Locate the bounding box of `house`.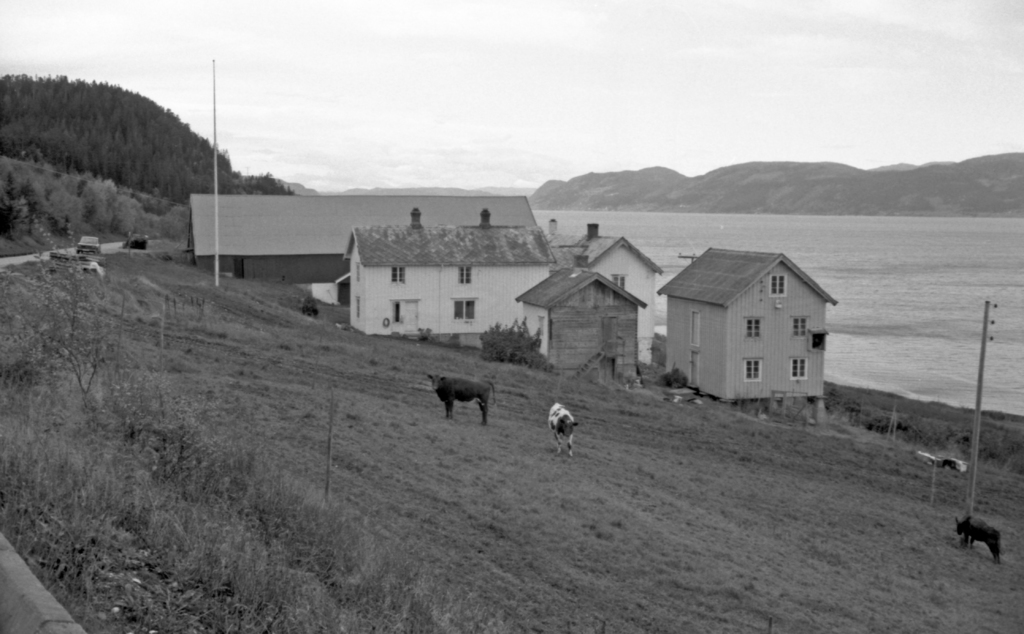
Bounding box: <region>514, 266, 646, 384</region>.
